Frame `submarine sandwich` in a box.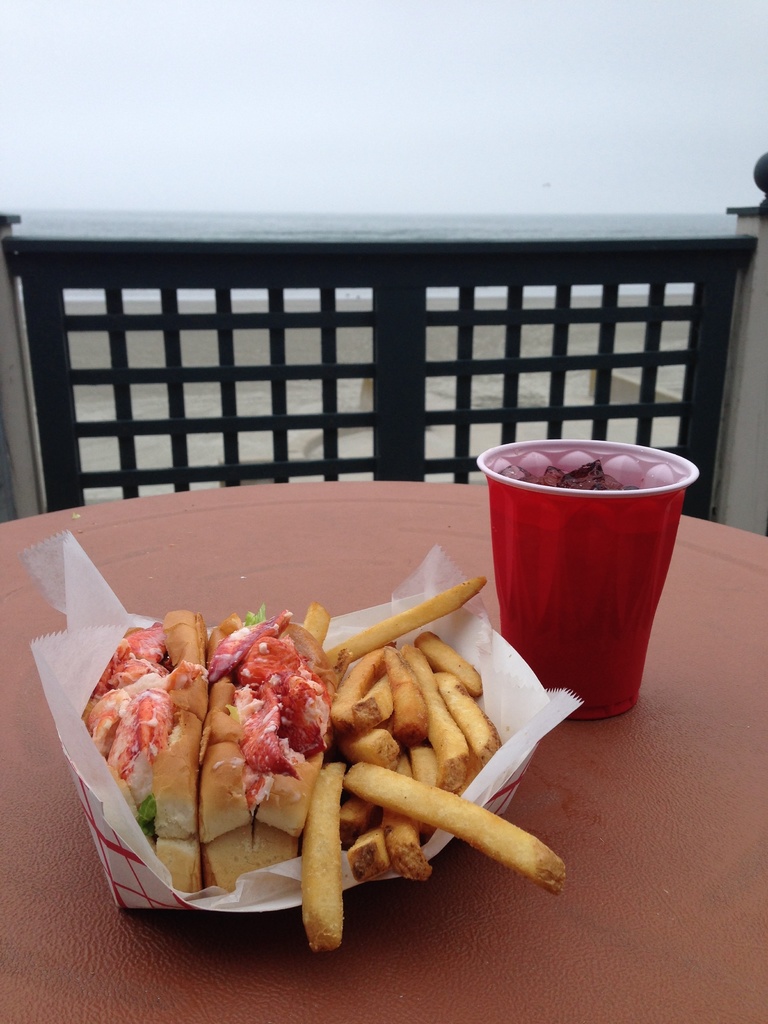
(200, 604, 341, 893).
